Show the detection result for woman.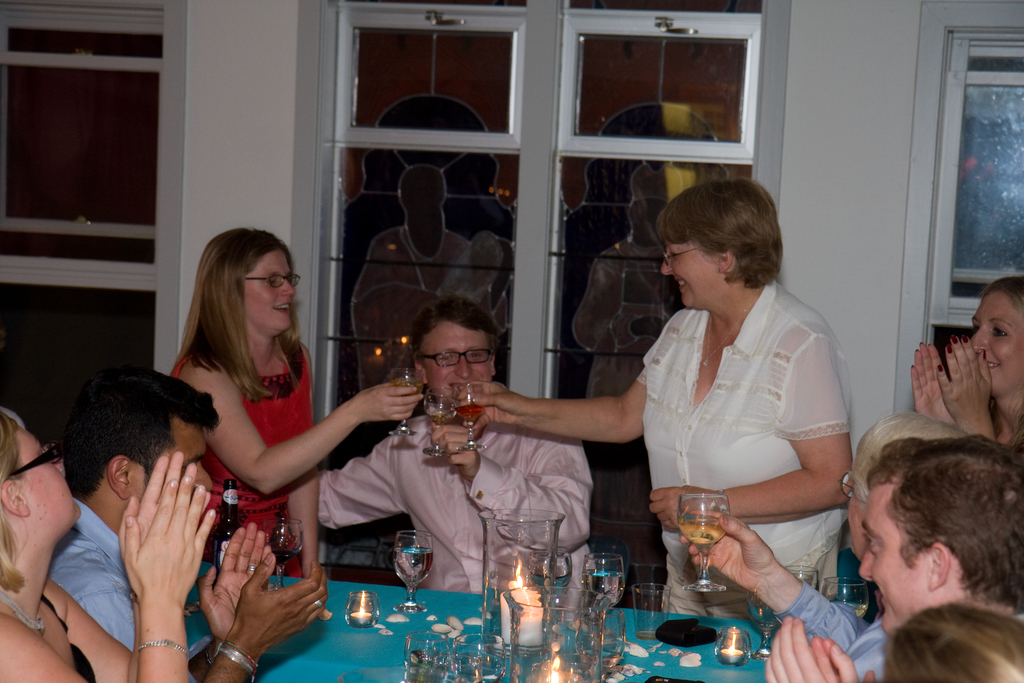
bbox=(913, 276, 1023, 445).
